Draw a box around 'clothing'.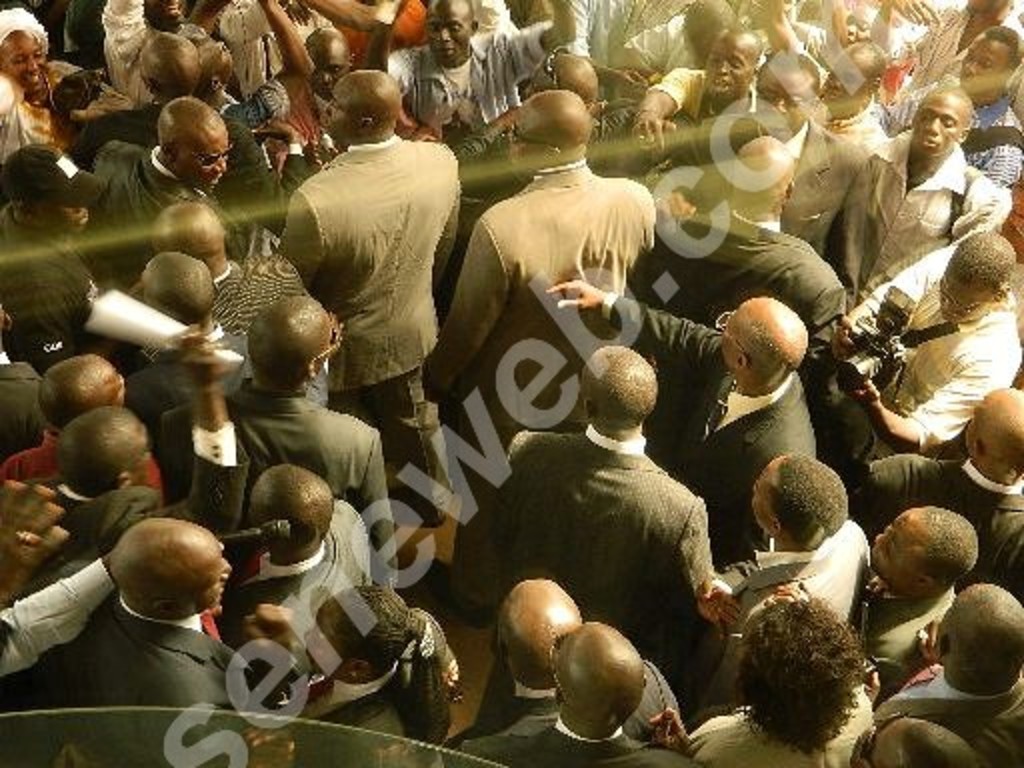
{"x1": 460, "y1": 254, "x2": 732, "y2": 690}.
